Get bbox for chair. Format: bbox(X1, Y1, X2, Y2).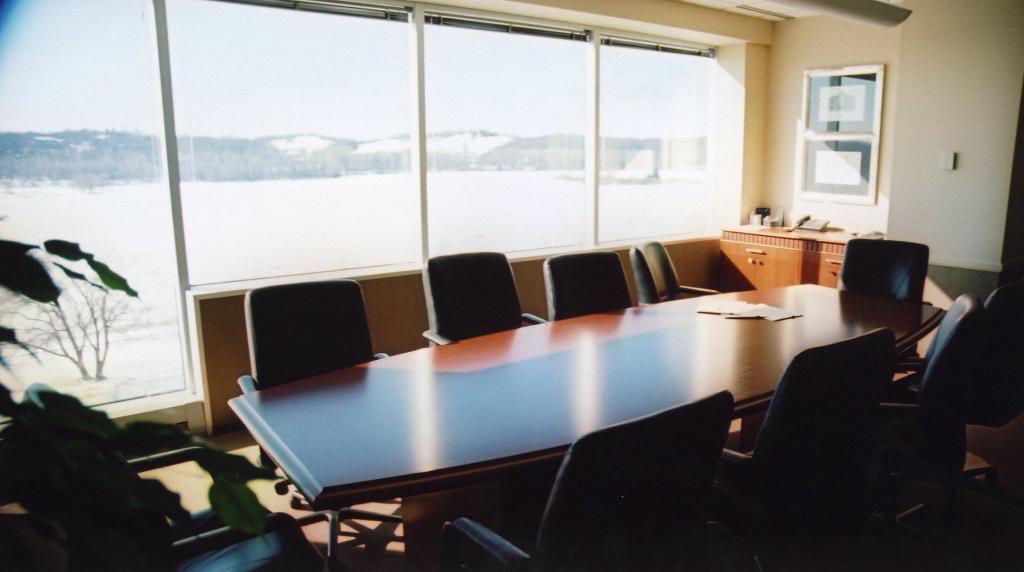
bbox(870, 290, 986, 571).
